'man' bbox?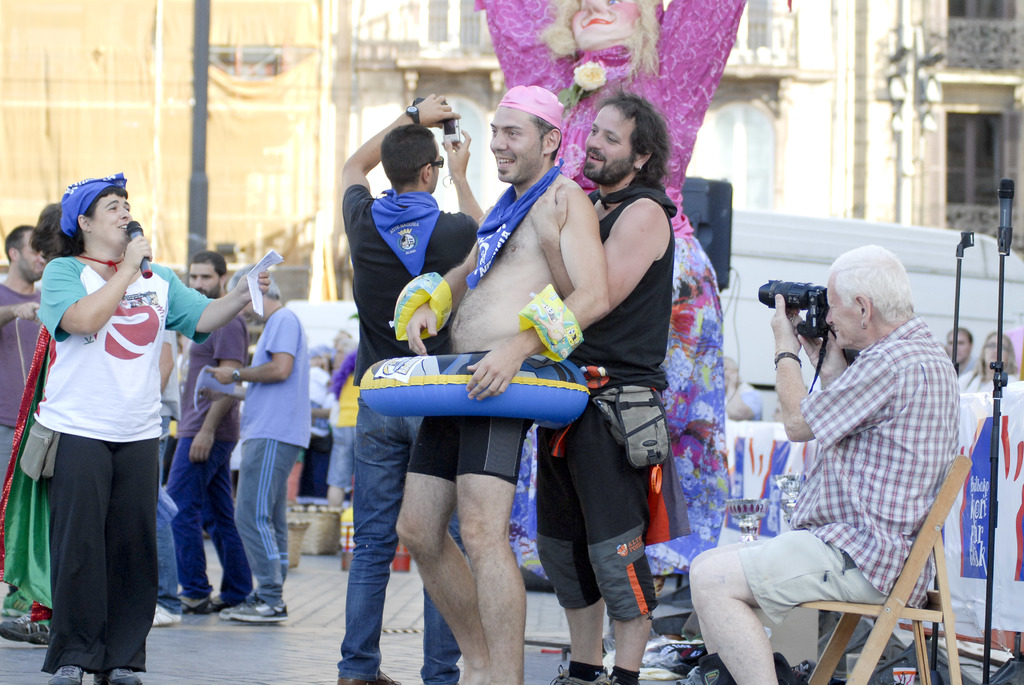
(x1=161, y1=244, x2=249, y2=613)
